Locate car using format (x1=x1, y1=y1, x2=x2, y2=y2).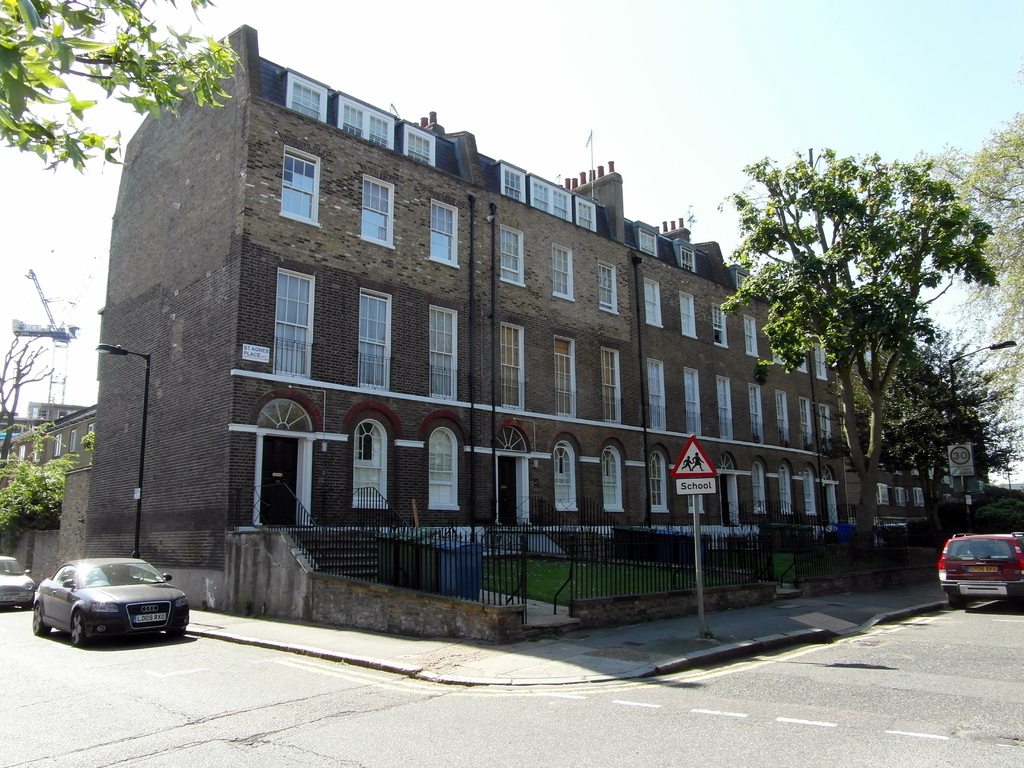
(x1=0, y1=556, x2=38, y2=607).
